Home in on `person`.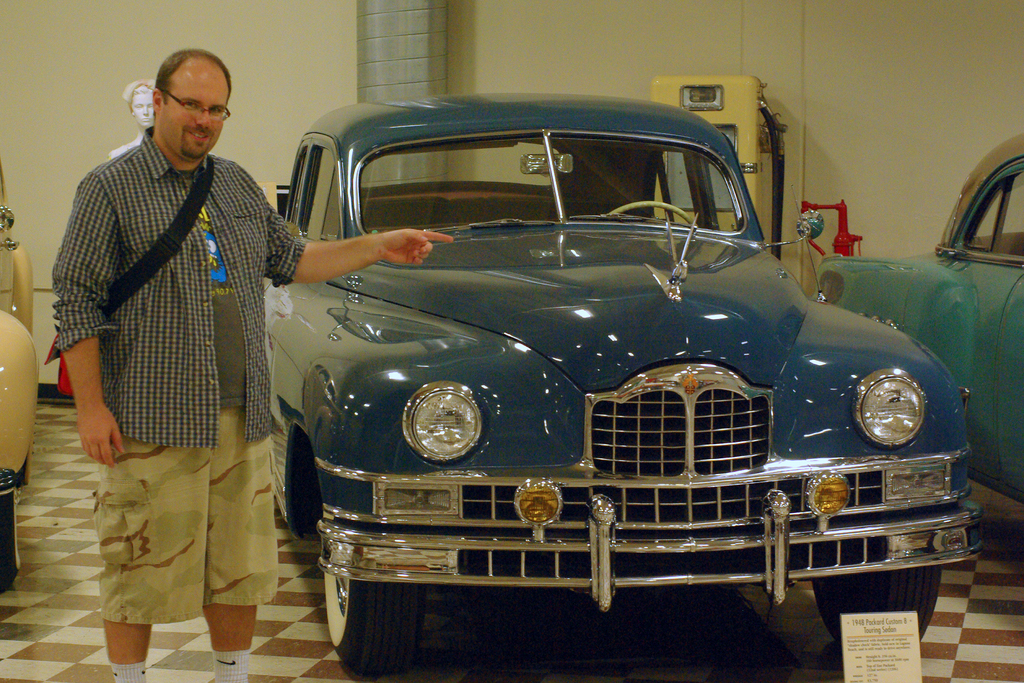
Homed in at [44,47,460,682].
